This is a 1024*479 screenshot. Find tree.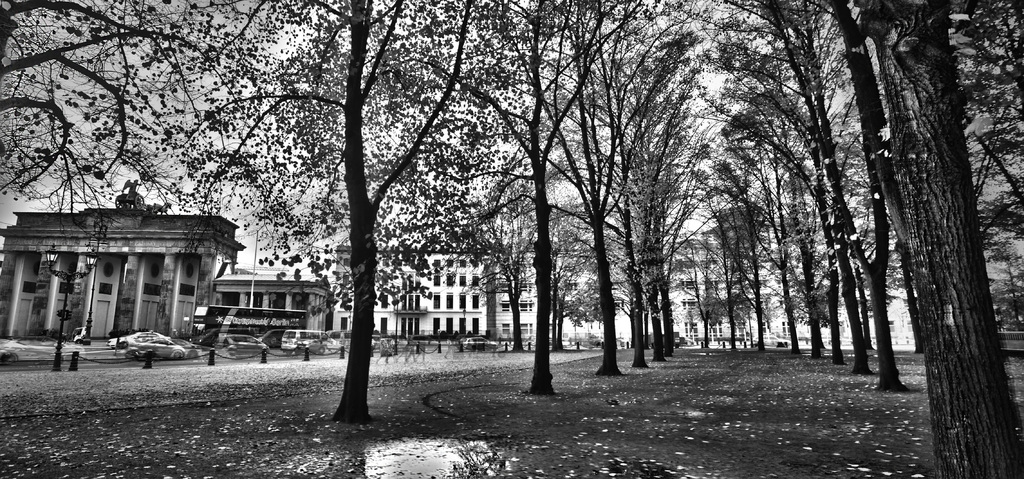
Bounding box: <box>523,206,599,346</box>.
